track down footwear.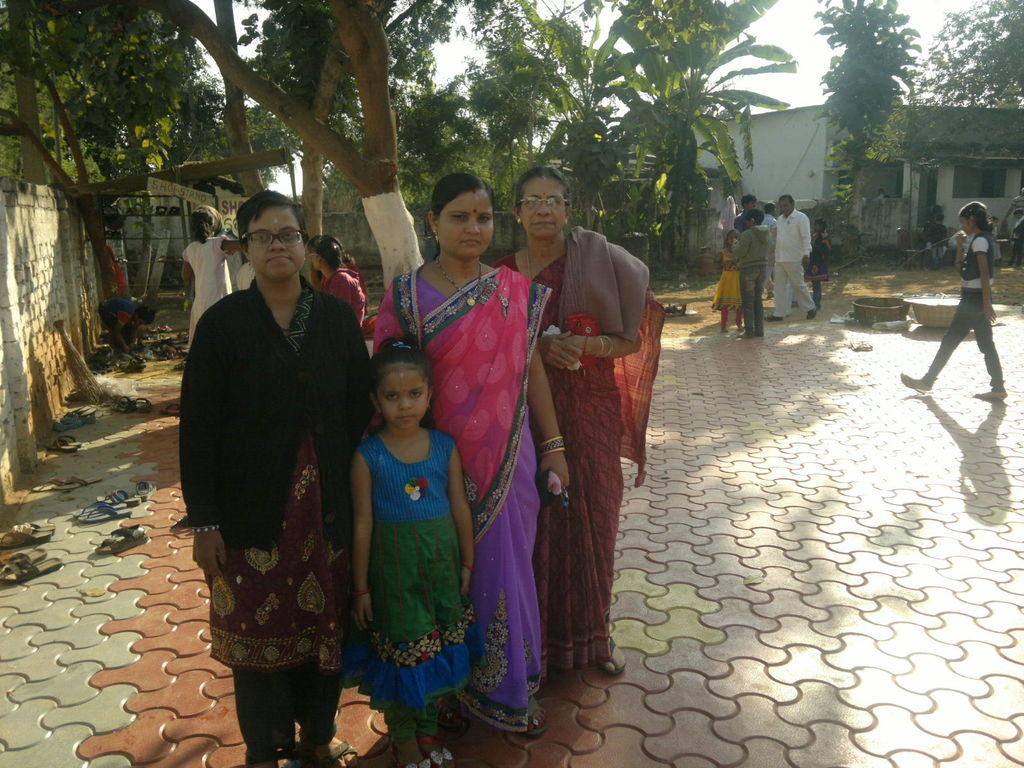
Tracked to [left=424, top=736, right=457, bottom=767].
